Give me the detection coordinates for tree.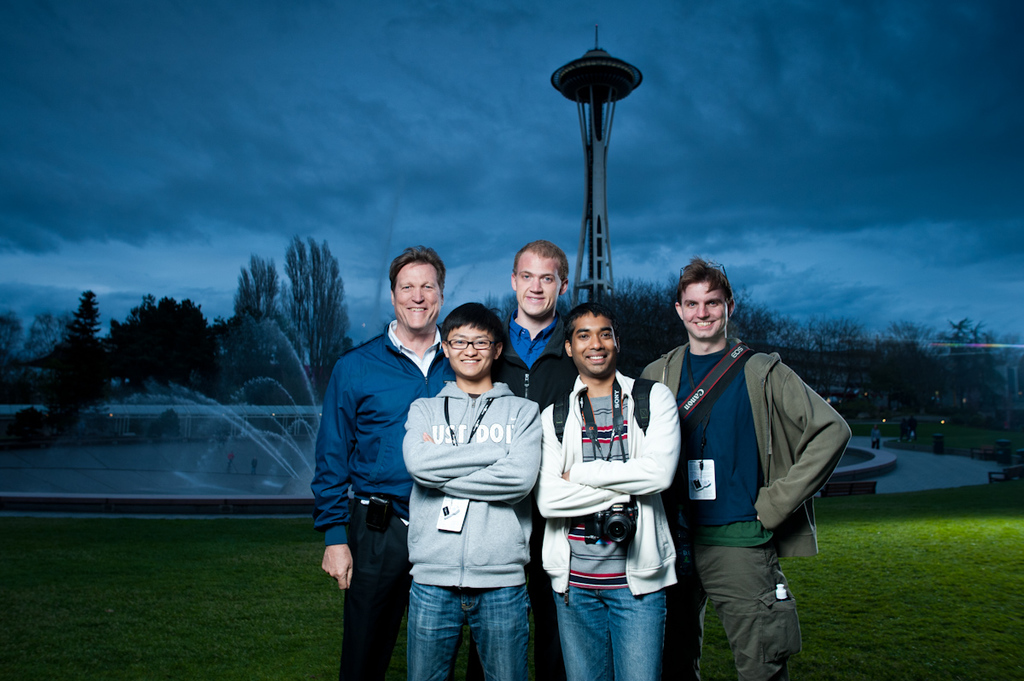
bbox=(602, 259, 694, 380).
